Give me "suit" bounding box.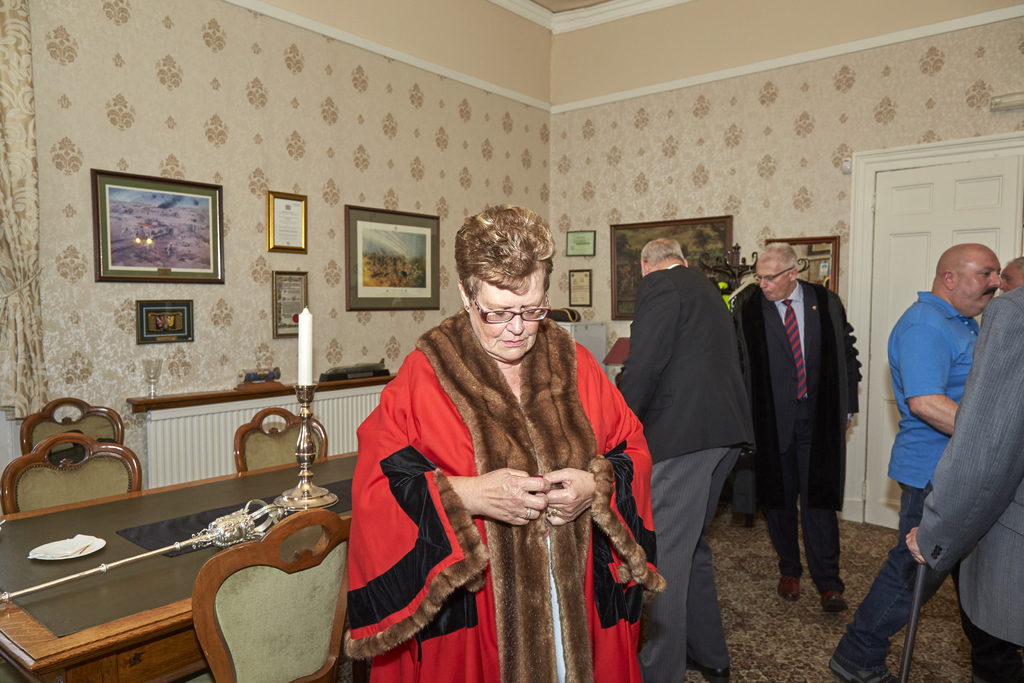
region(731, 277, 865, 593).
